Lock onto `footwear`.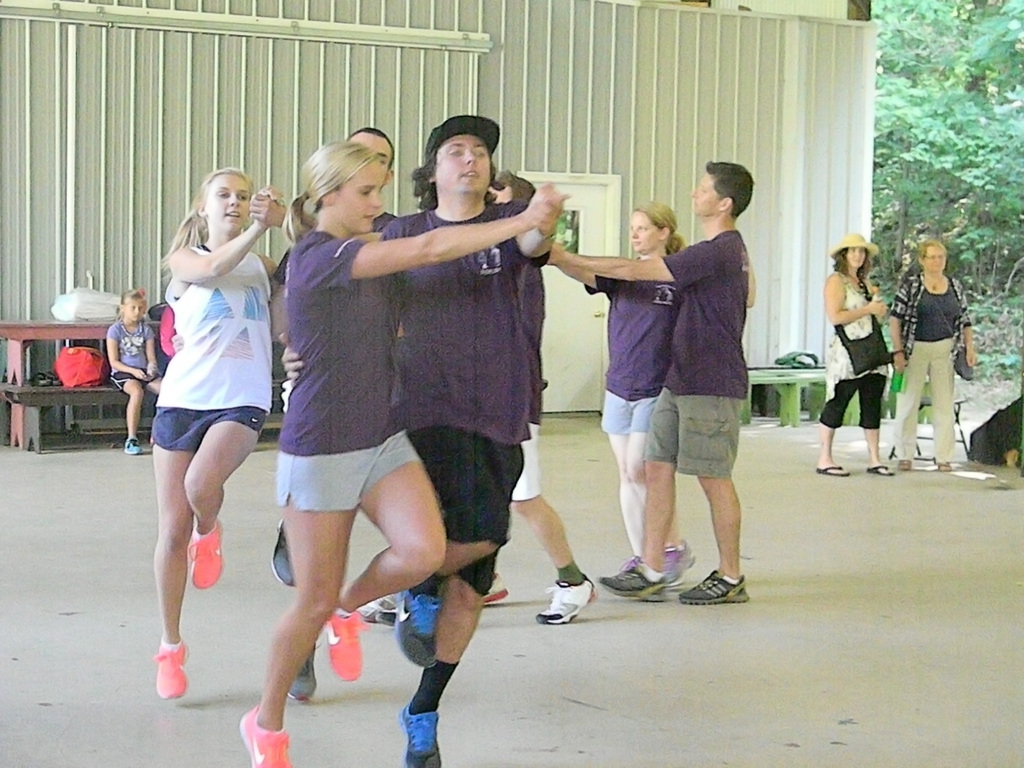
Locked: 284 641 317 703.
